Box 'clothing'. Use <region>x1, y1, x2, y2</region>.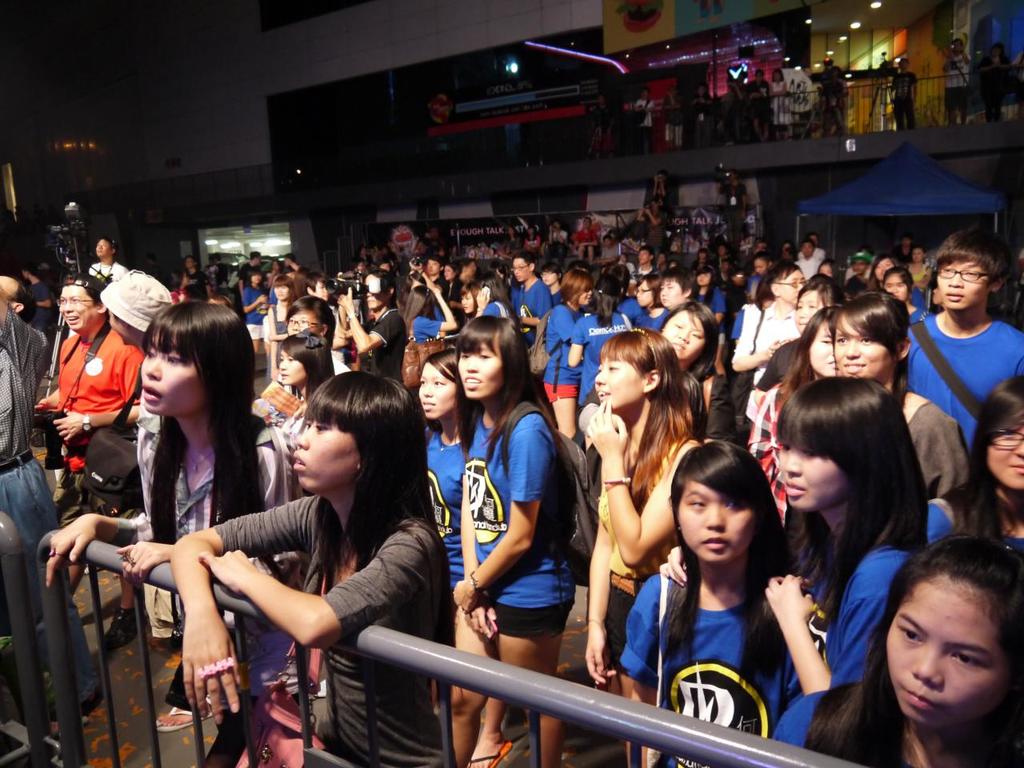
<region>425, 417, 457, 589</region>.
